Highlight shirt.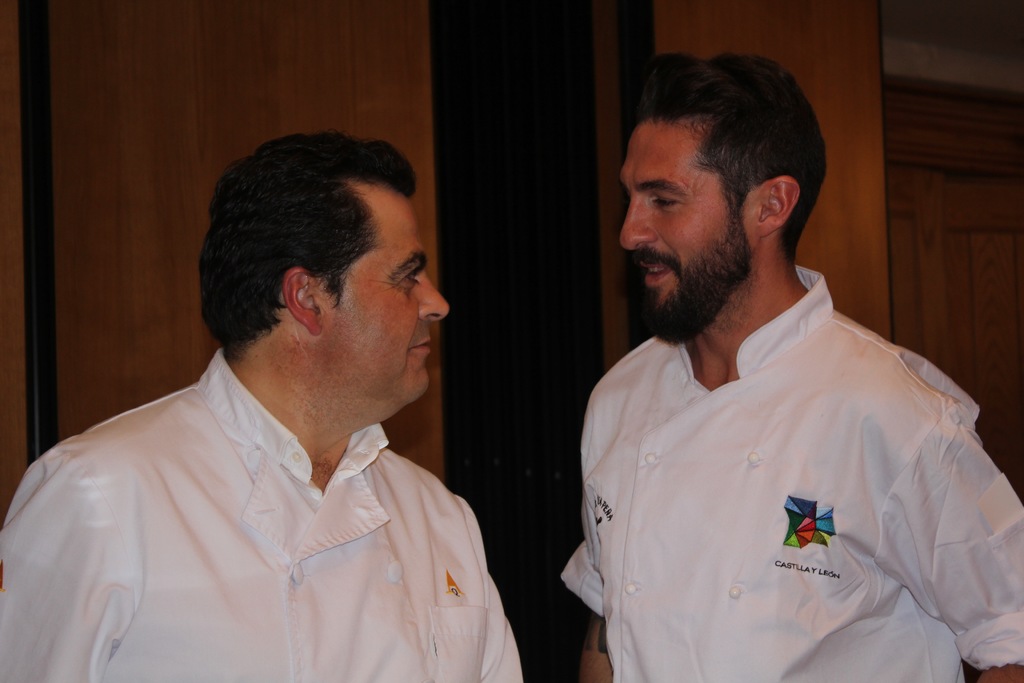
Highlighted region: locate(9, 315, 535, 677).
